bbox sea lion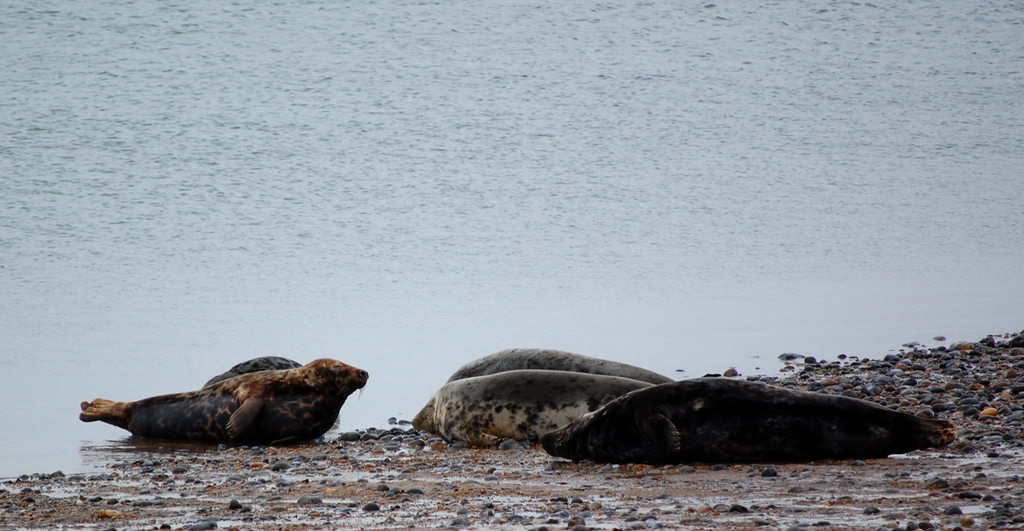
region(534, 379, 957, 468)
